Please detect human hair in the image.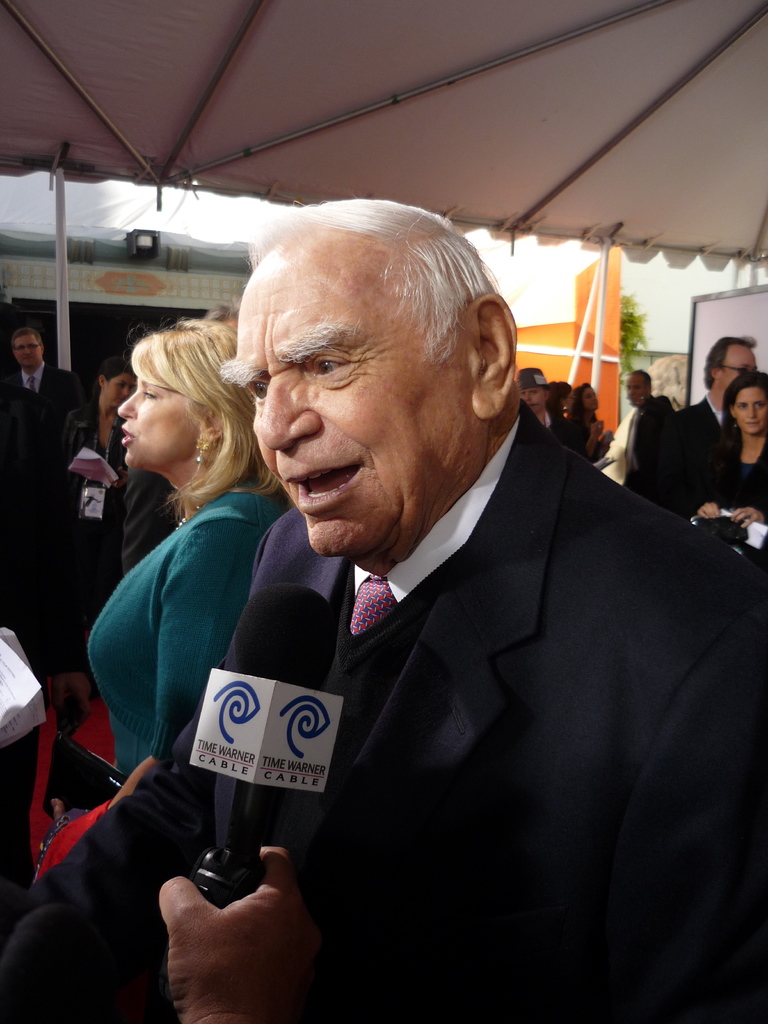
crop(12, 328, 41, 347).
